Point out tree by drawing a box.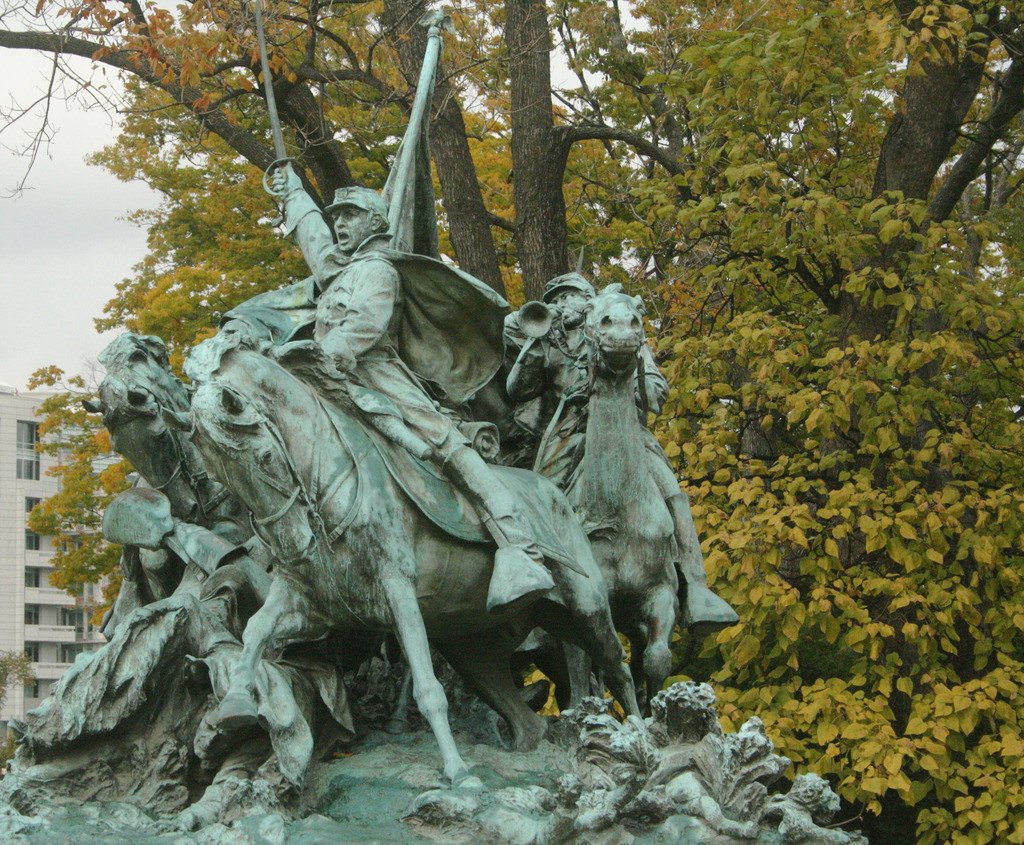
BBox(20, 366, 140, 663).
